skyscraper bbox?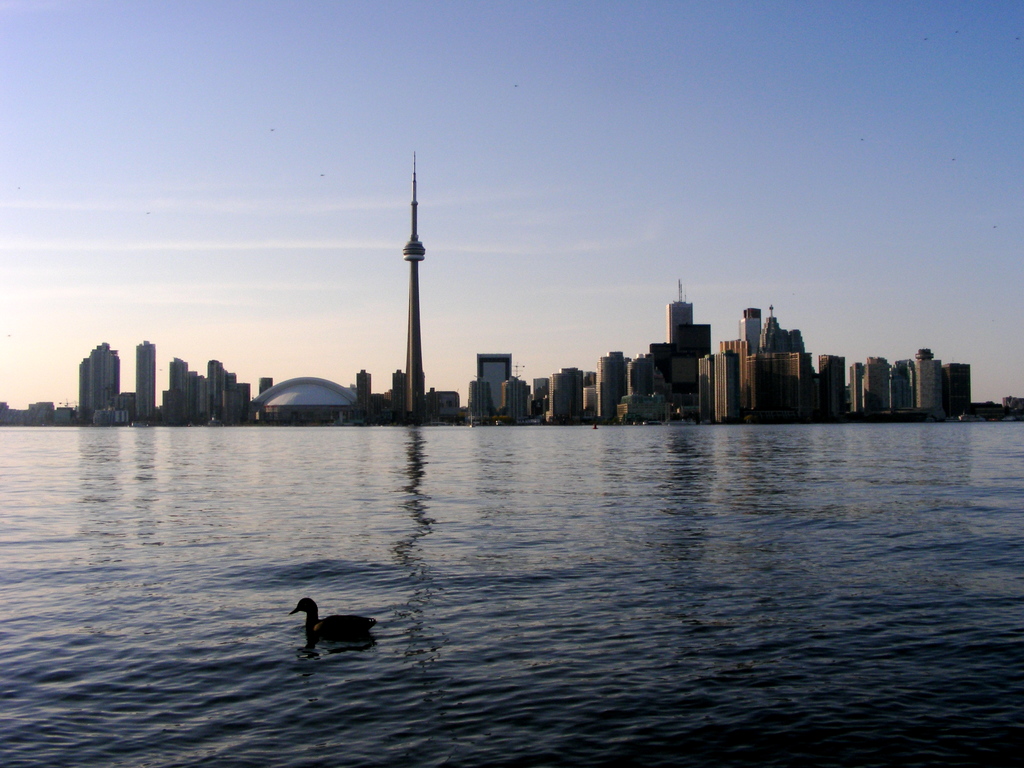
bbox=[650, 318, 714, 392]
